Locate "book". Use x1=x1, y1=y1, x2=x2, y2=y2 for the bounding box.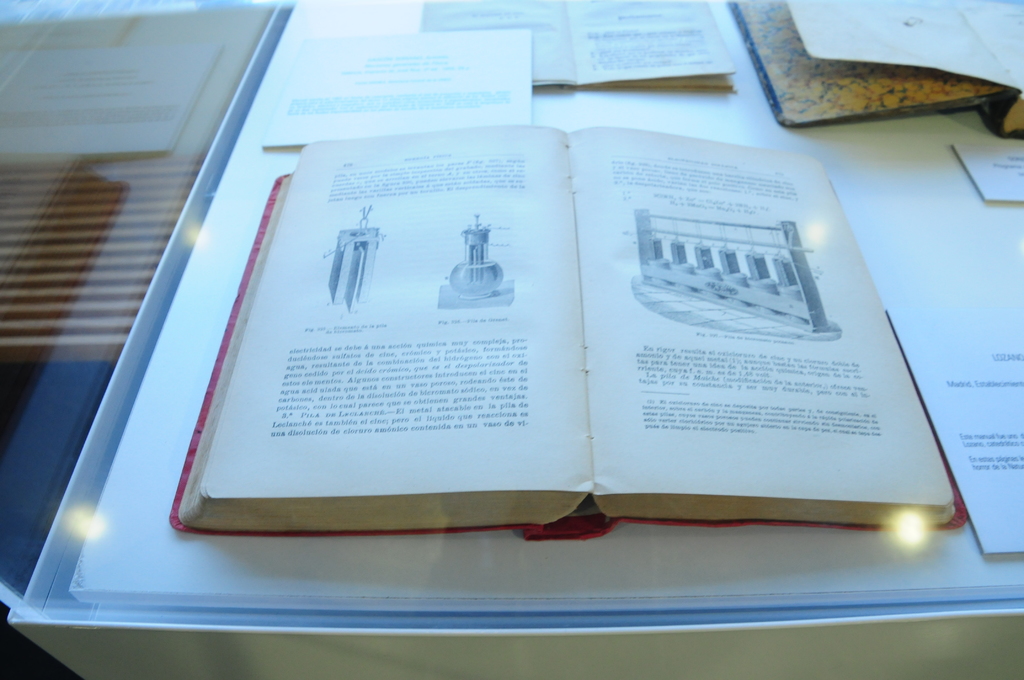
x1=415, y1=0, x2=742, y2=86.
